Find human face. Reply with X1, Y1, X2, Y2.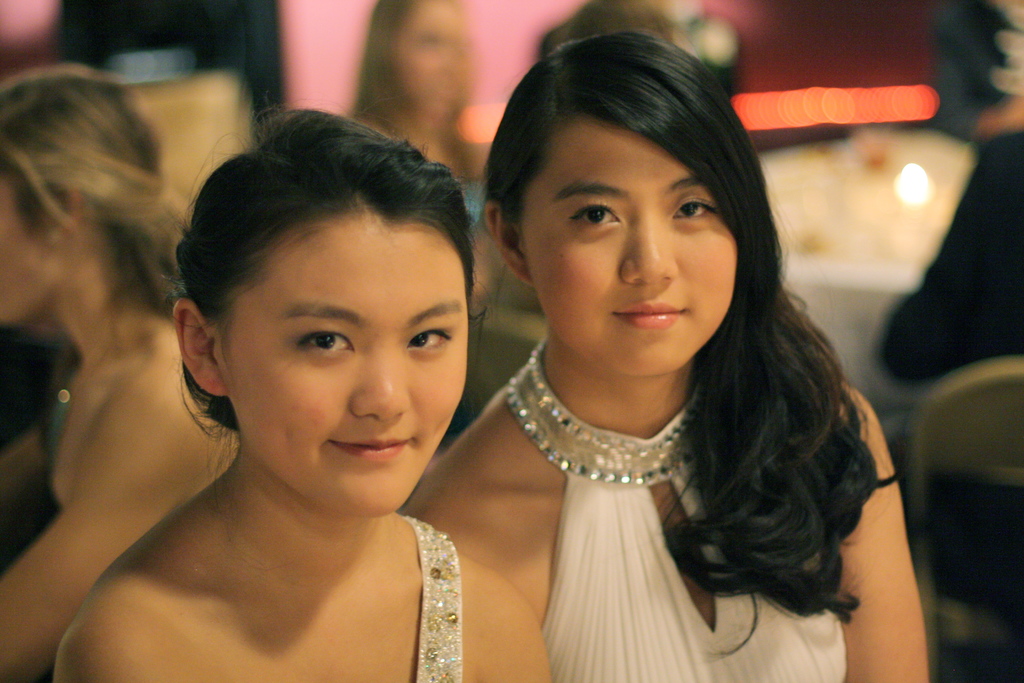
527, 120, 740, 375.
